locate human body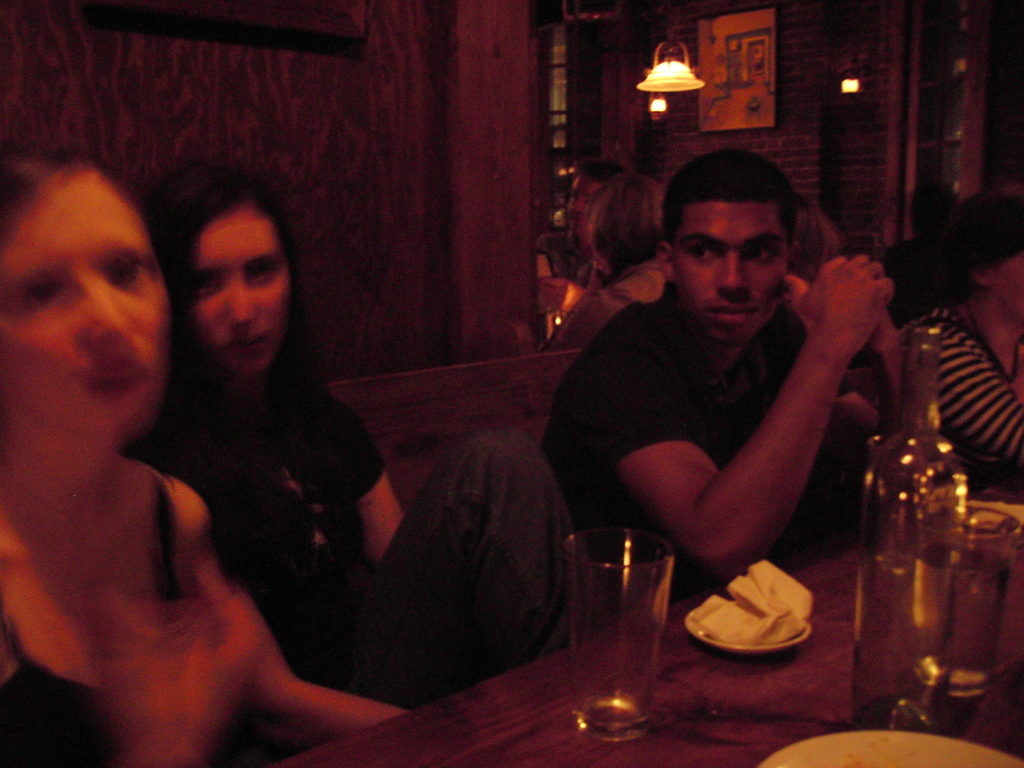
box(906, 296, 1023, 466)
